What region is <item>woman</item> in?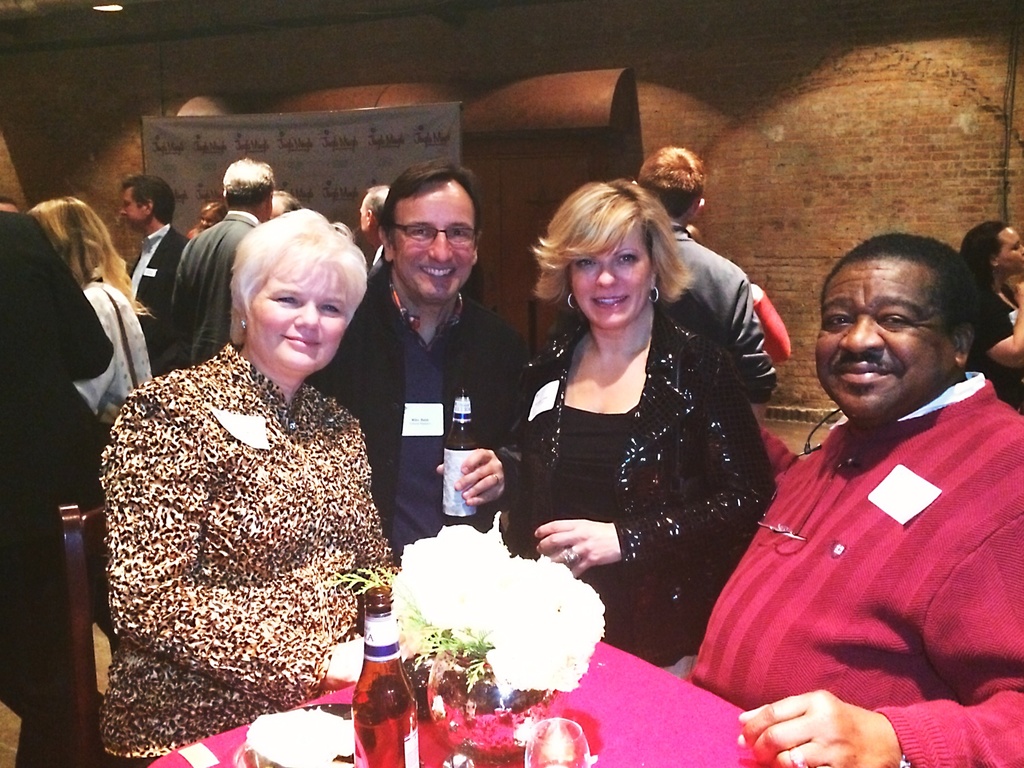
bbox=(954, 218, 1023, 420).
